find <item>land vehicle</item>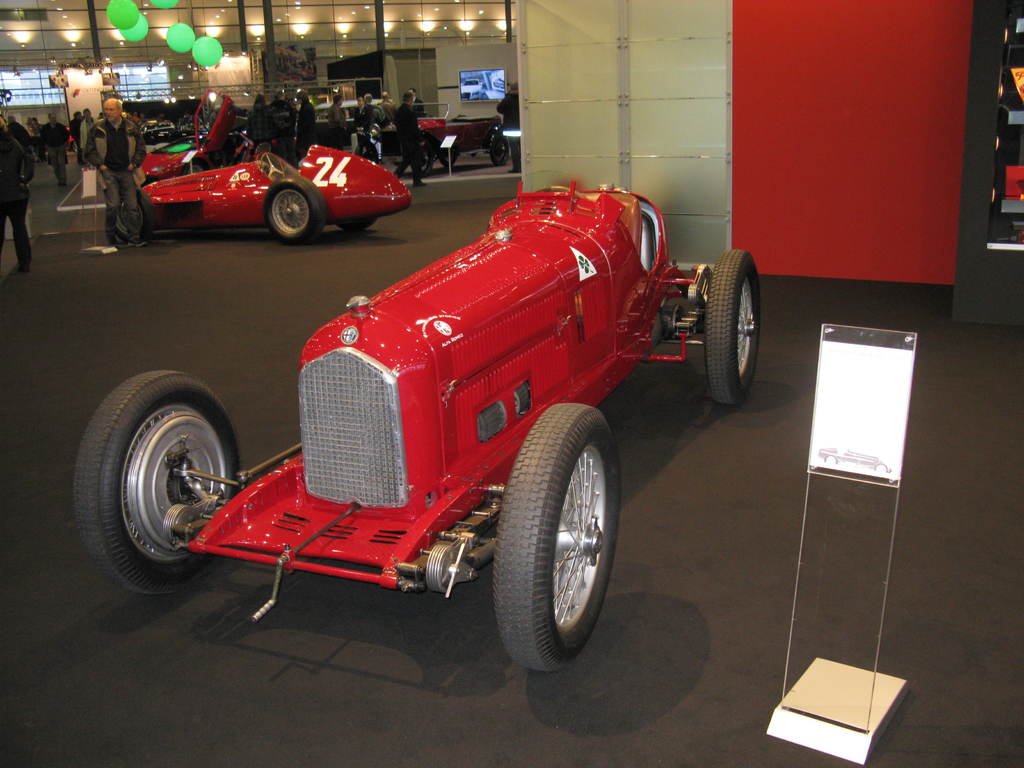
[314, 100, 386, 126]
